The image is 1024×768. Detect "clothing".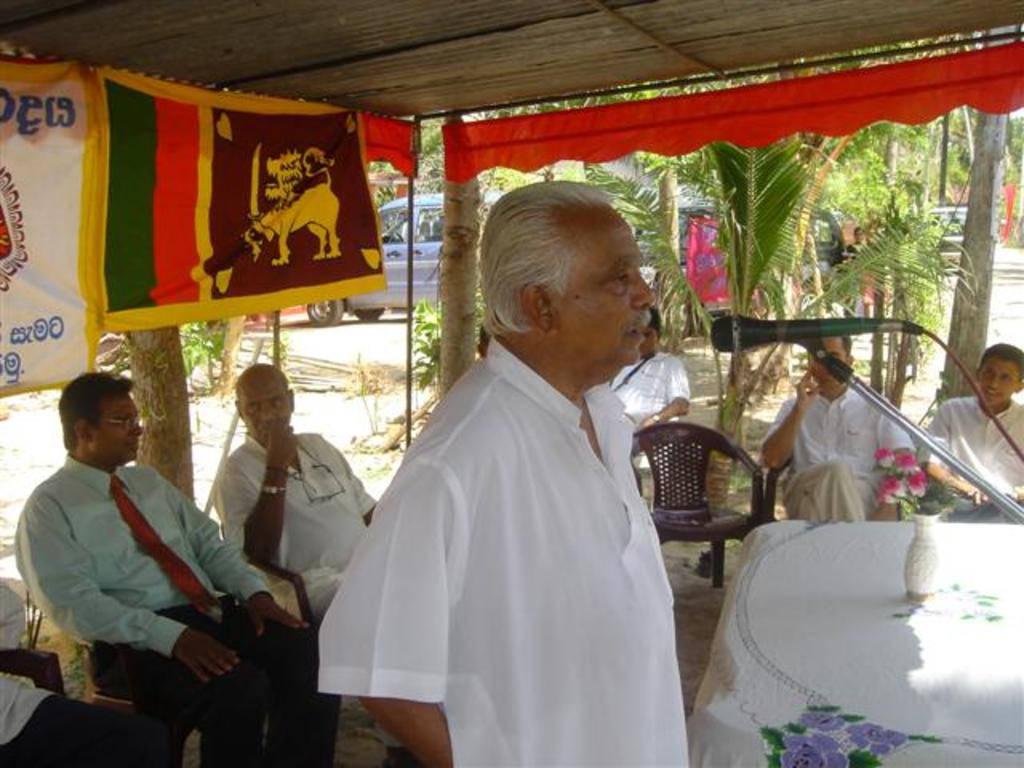
Detection: locate(0, 578, 176, 766).
